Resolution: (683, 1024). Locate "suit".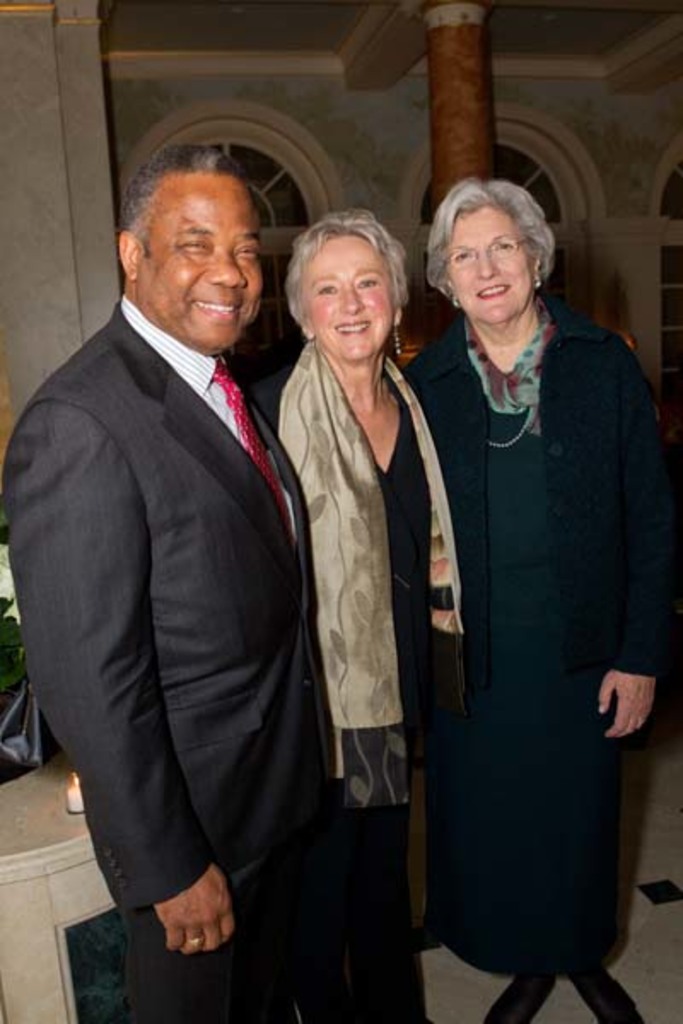
22, 128, 371, 1012.
